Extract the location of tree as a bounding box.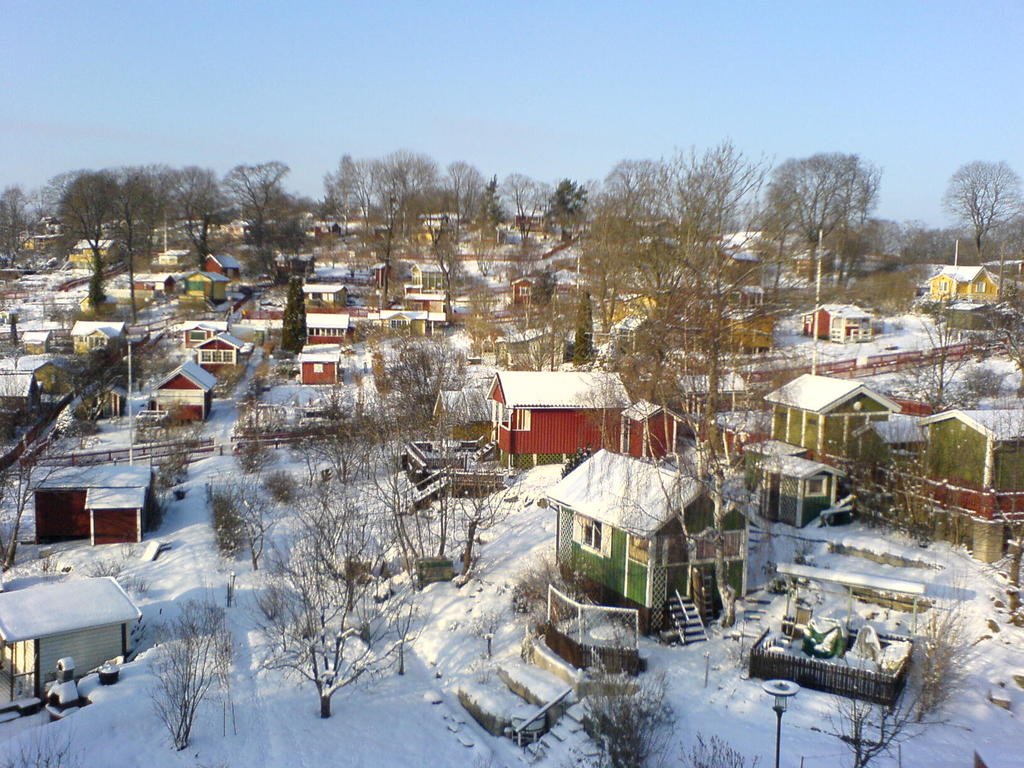
Rect(0, 183, 33, 270).
